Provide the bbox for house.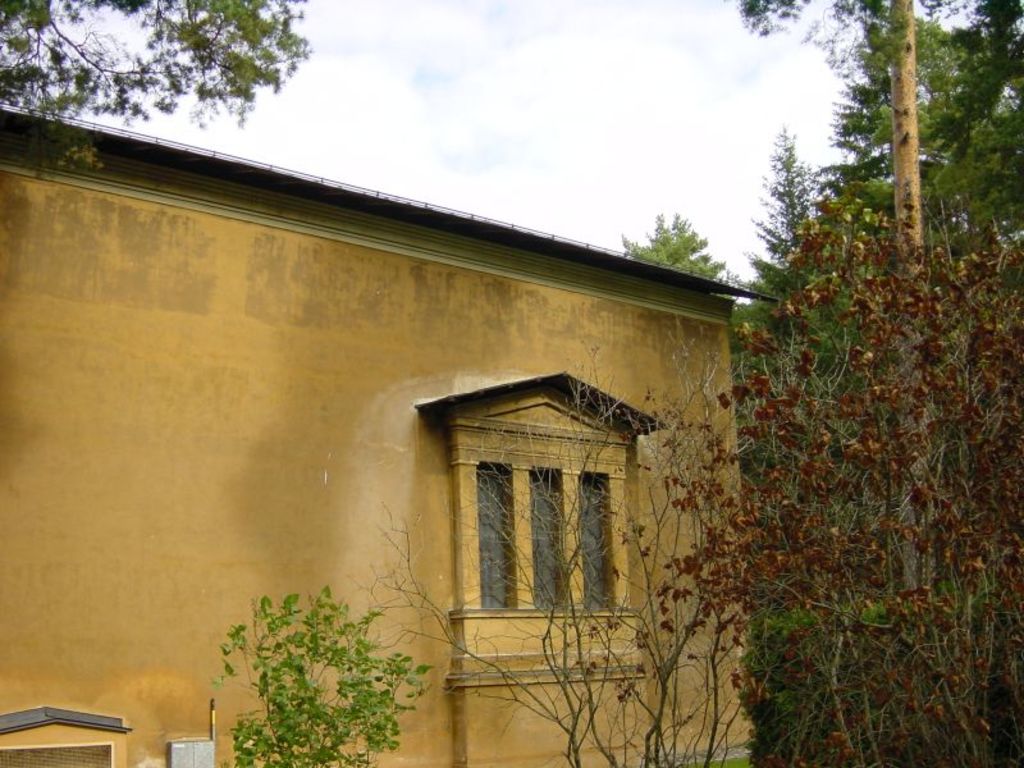
0:105:778:767.
